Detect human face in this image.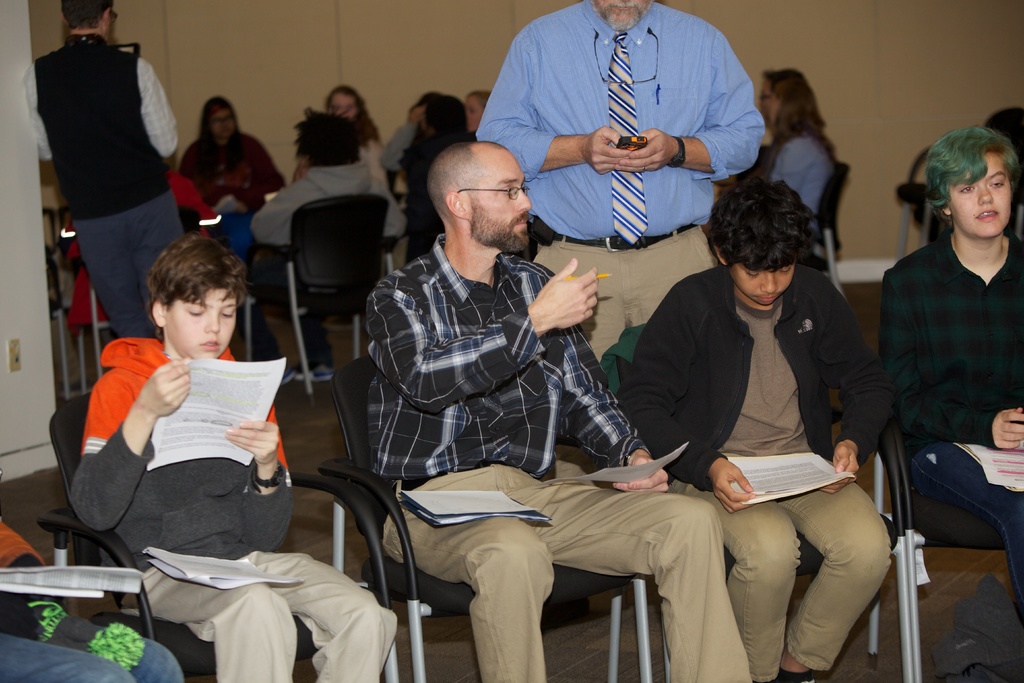
Detection: 209:105:234:143.
